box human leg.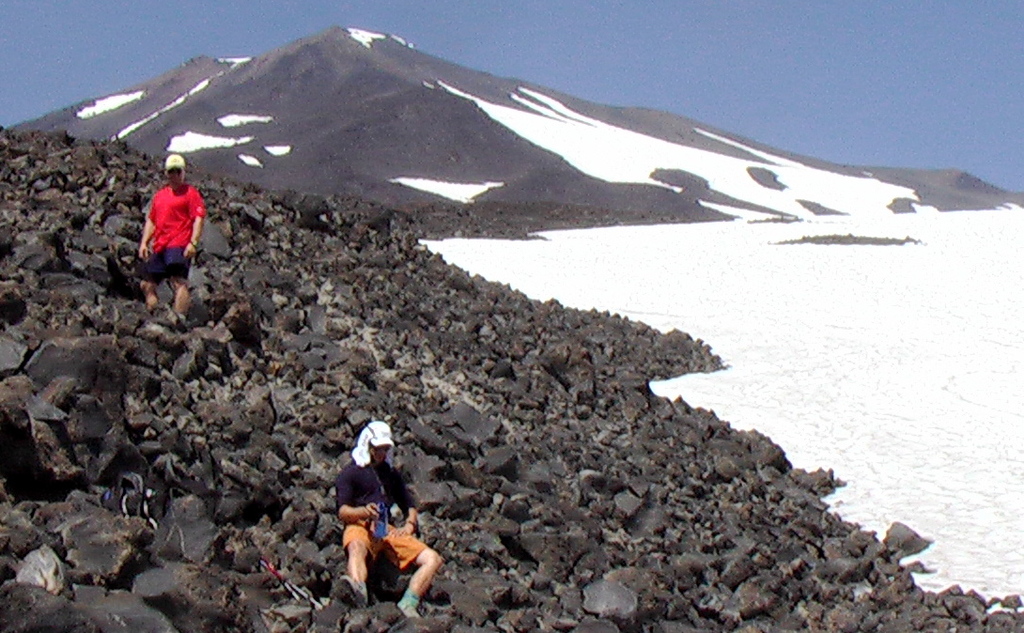
[168,246,191,314].
